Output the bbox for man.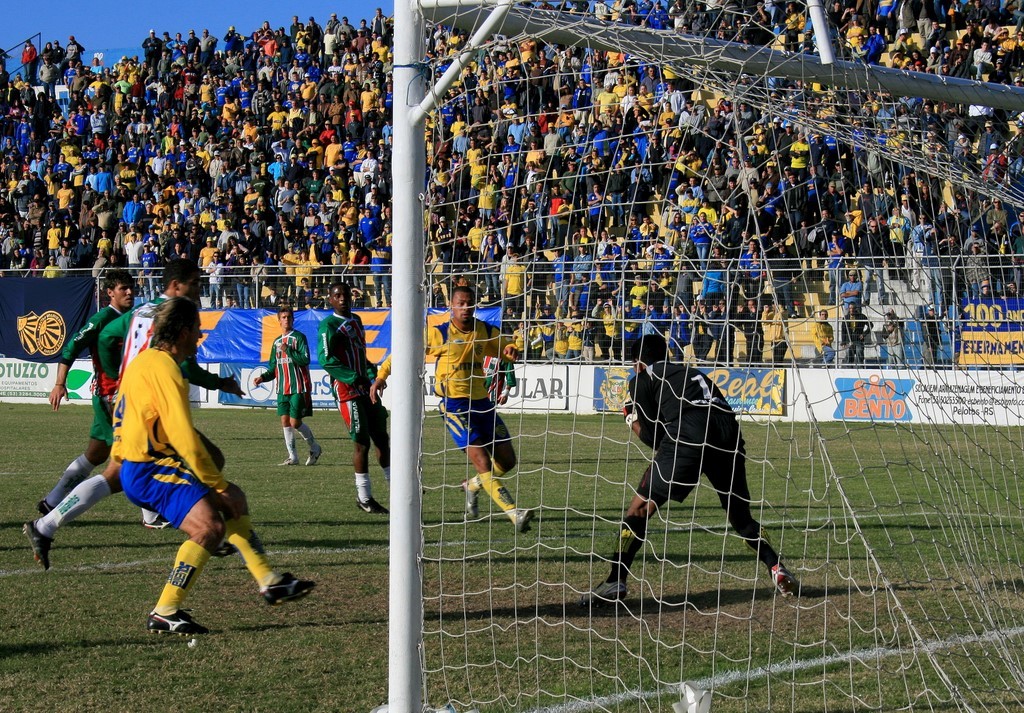
[117,297,318,639].
